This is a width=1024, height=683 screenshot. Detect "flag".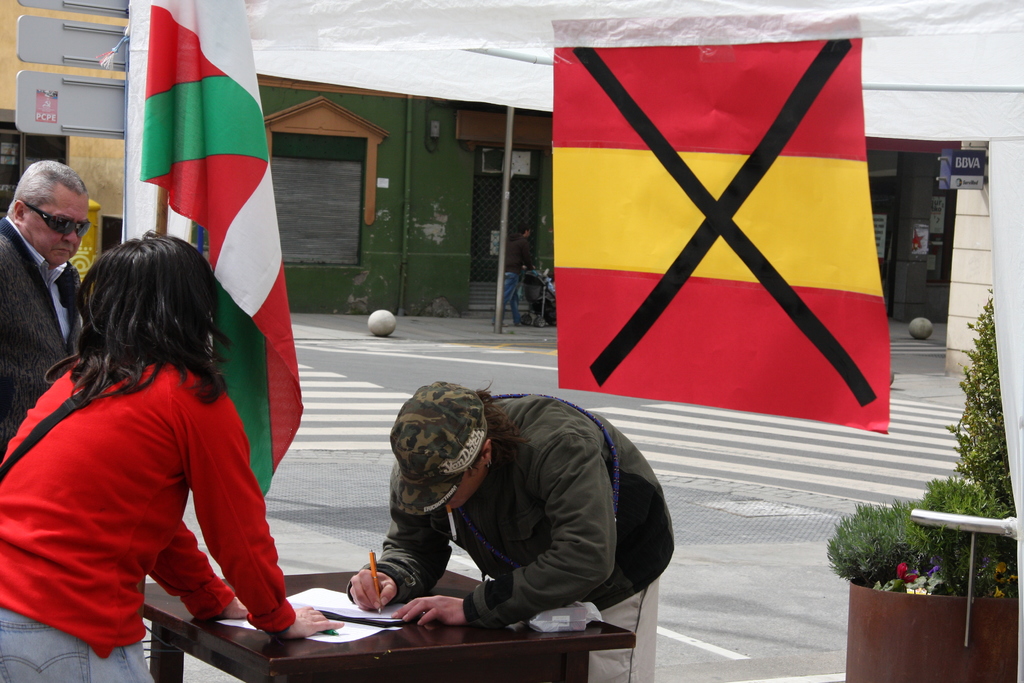
box=[552, 8, 893, 438].
